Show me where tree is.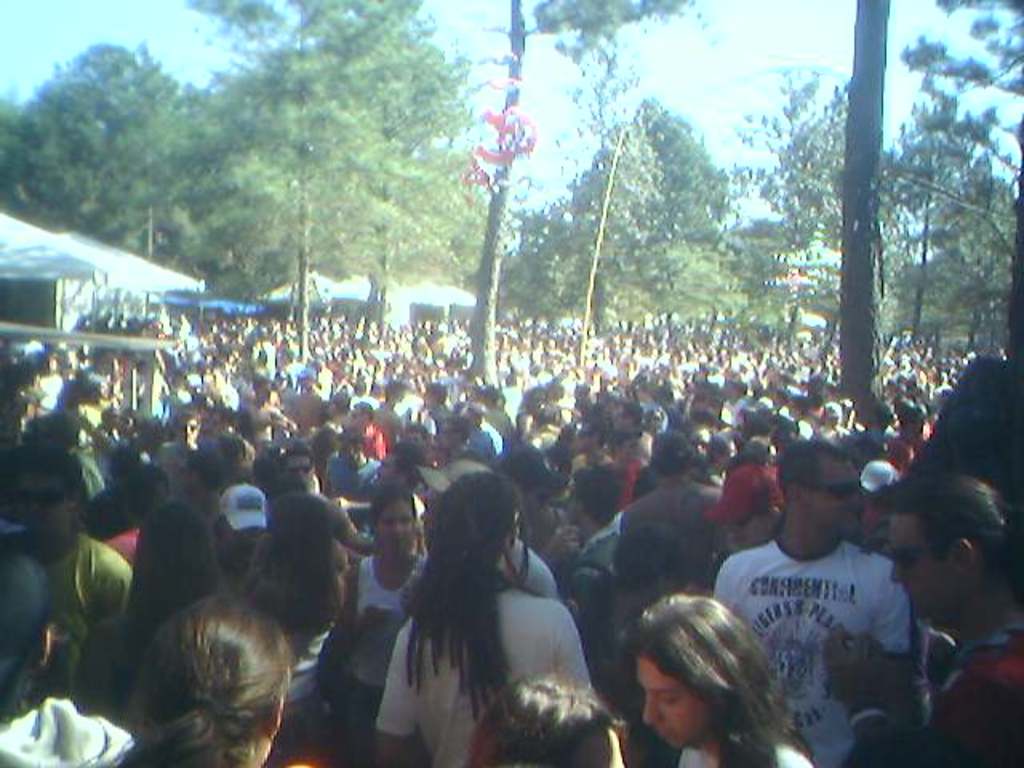
tree is at 194:0:475:379.
